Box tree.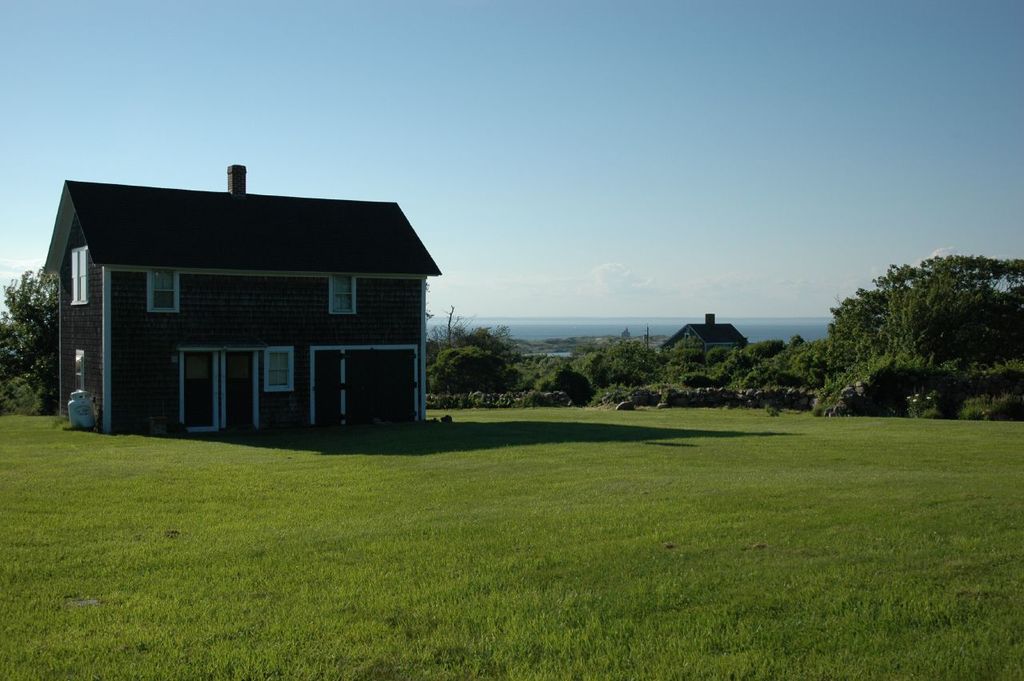
pyautogui.locateOnScreen(0, 266, 56, 406).
